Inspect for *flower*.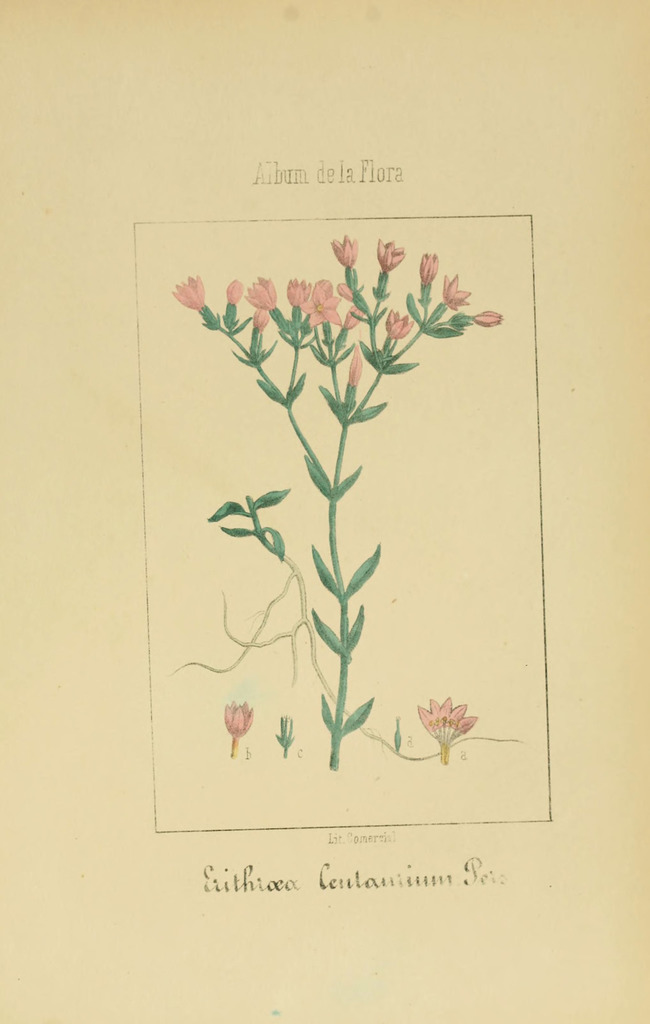
Inspection: bbox(221, 697, 252, 755).
